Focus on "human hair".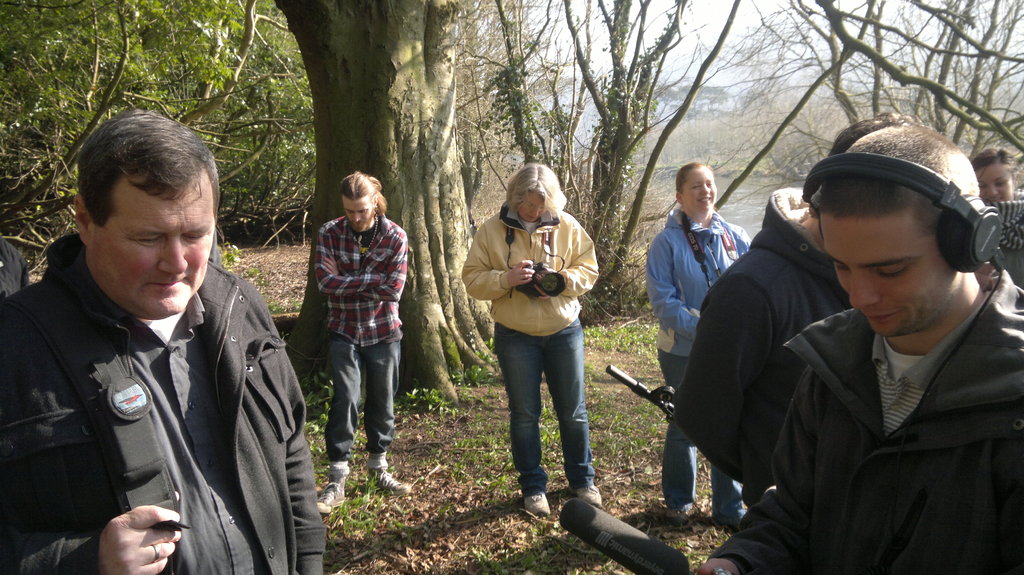
Focused at pyautogui.locateOnScreen(325, 167, 380, 226).
